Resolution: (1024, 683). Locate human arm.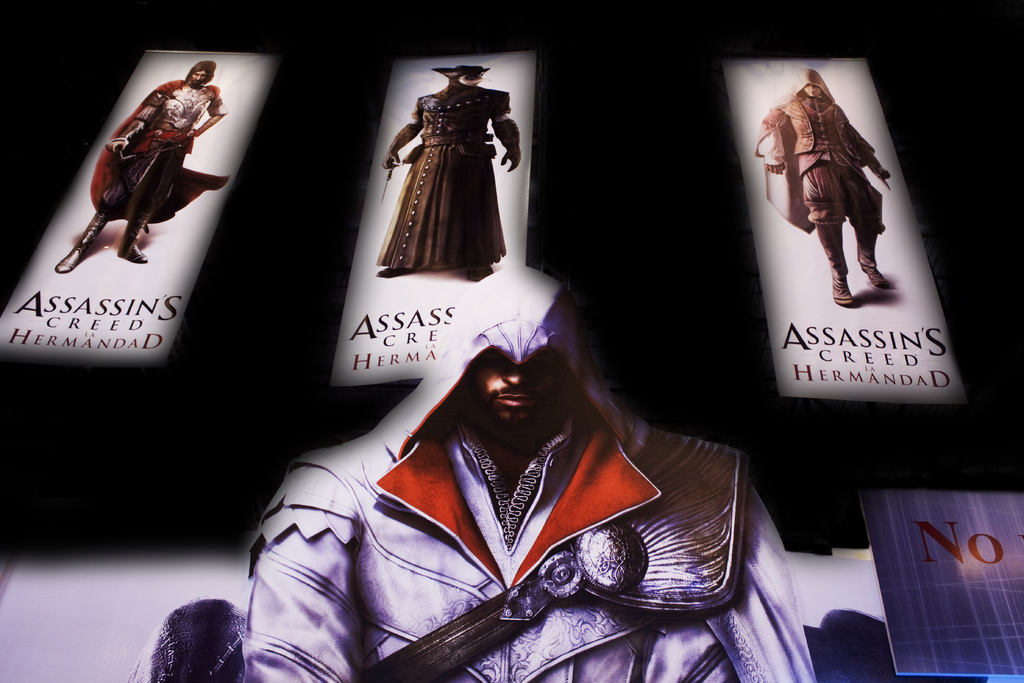
{"x1": 488, "y1": 94, "x2": 522, "y2": 170}.
